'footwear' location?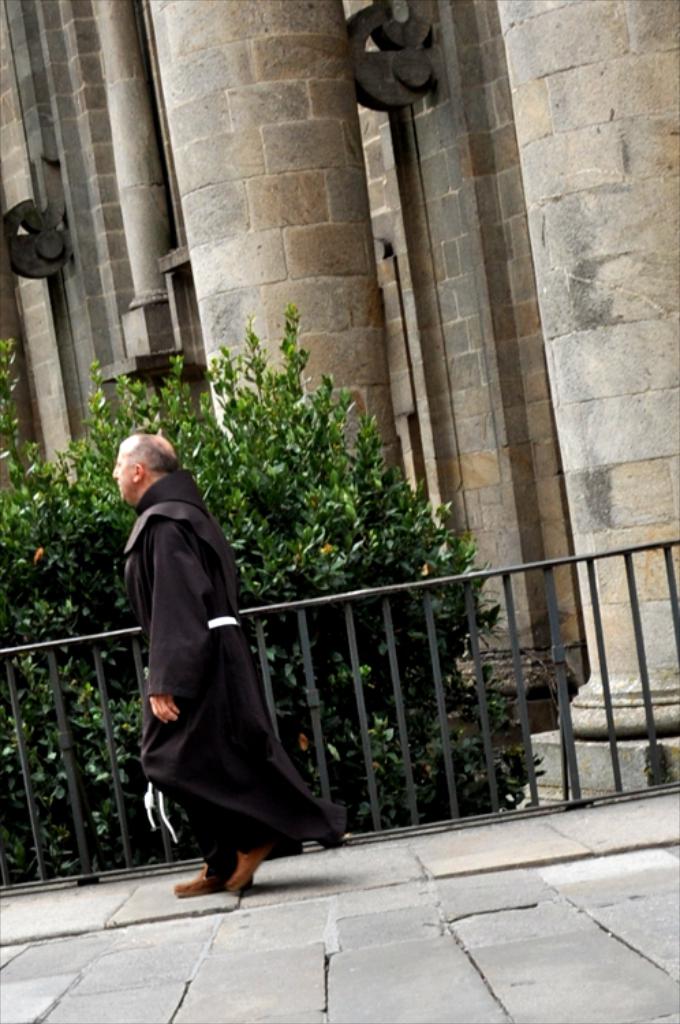
BBox(224, 849, 268, 896)
